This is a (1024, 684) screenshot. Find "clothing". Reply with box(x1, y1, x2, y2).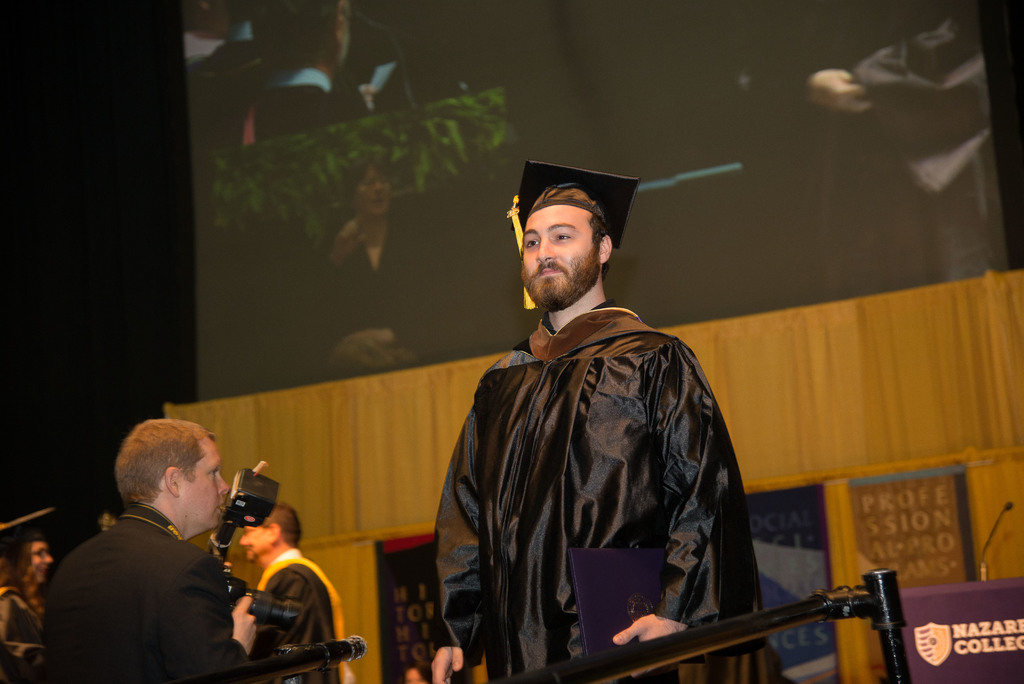
box(253, 551, 349, 683).
